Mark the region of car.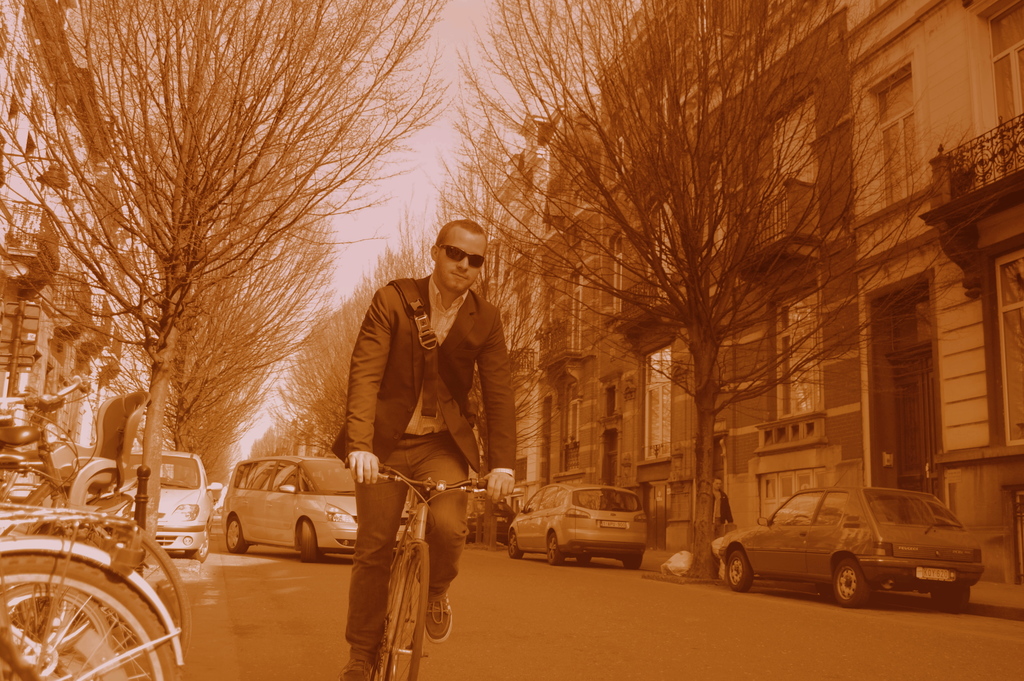
Region: 725 489 989 600.
